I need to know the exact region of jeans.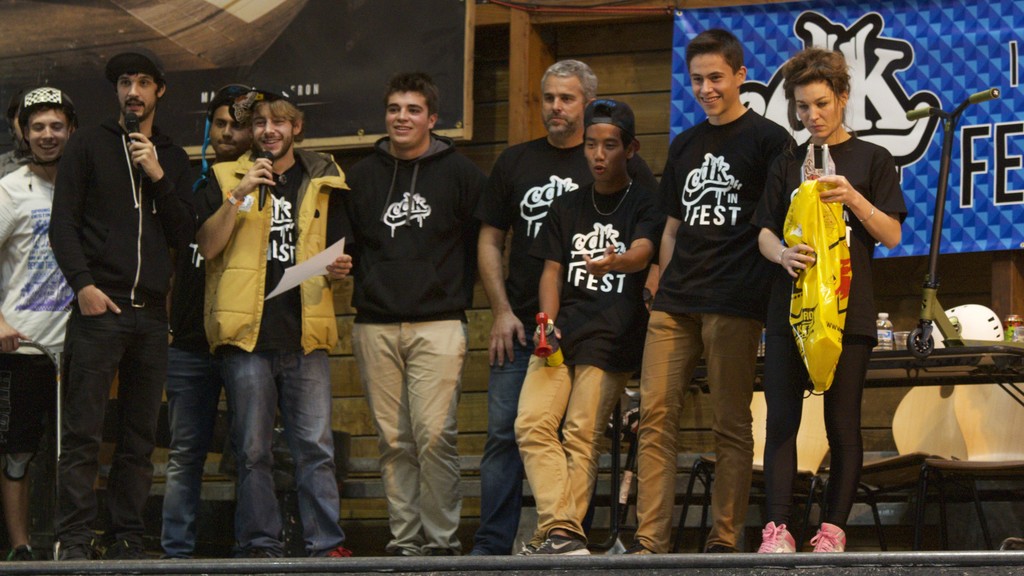
Region: BBox(509, 361, 623, 538).
